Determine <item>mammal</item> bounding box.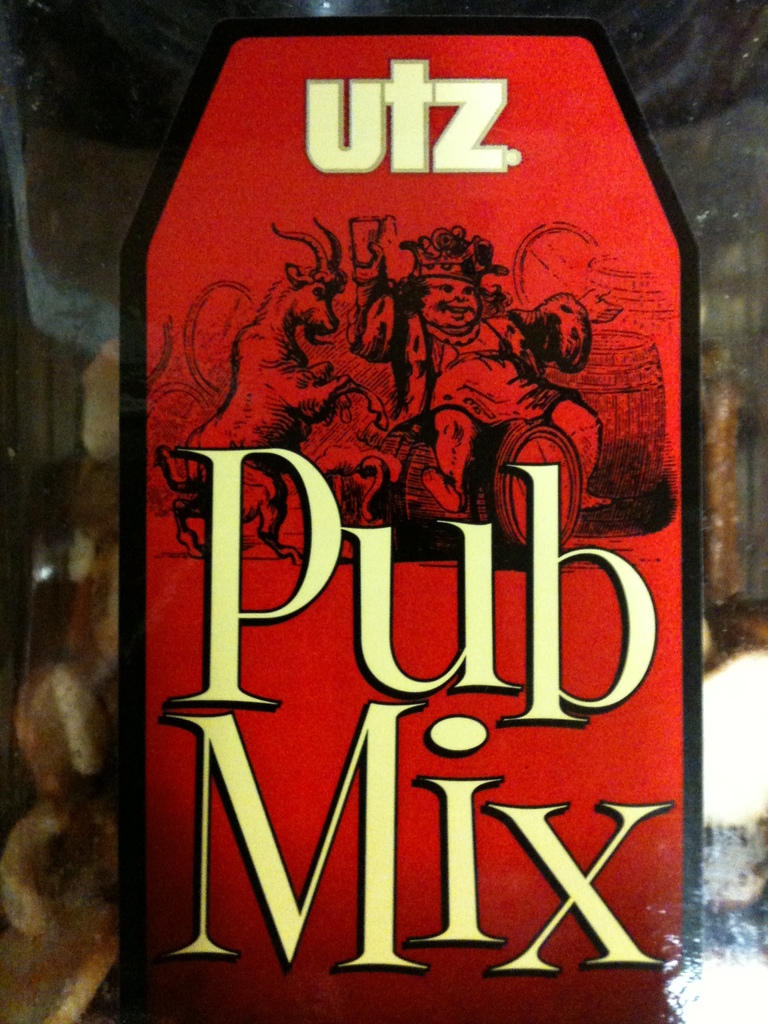
Determined: <box>153,213,351,556</box>.
